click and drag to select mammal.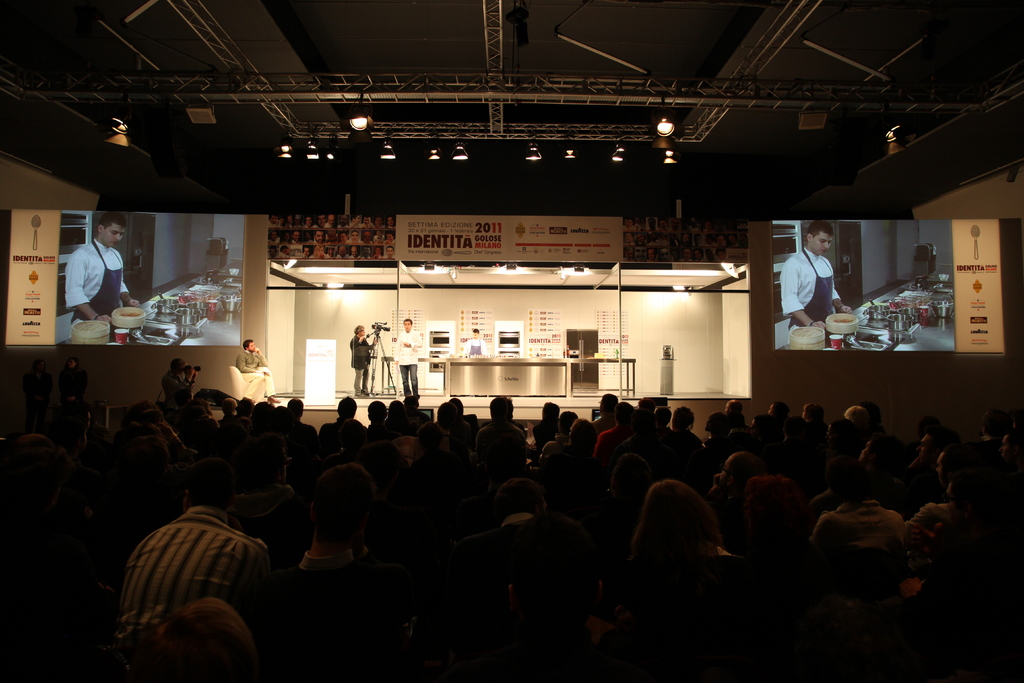
Selection: crop(315, 246, 321, 258).
